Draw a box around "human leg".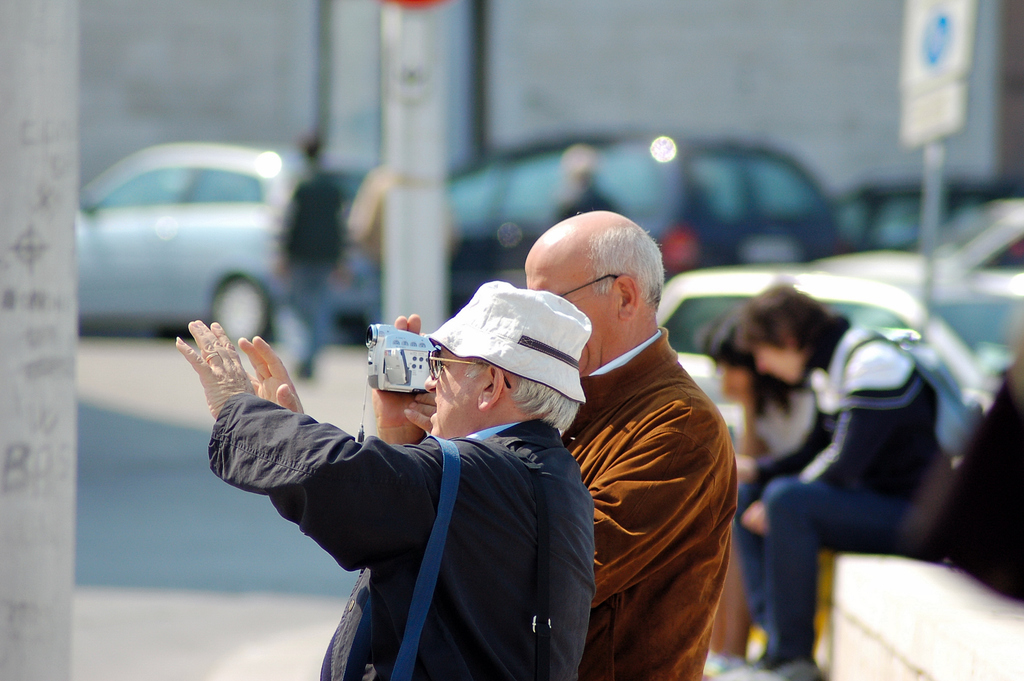
region(731, 463, 930, 673).
